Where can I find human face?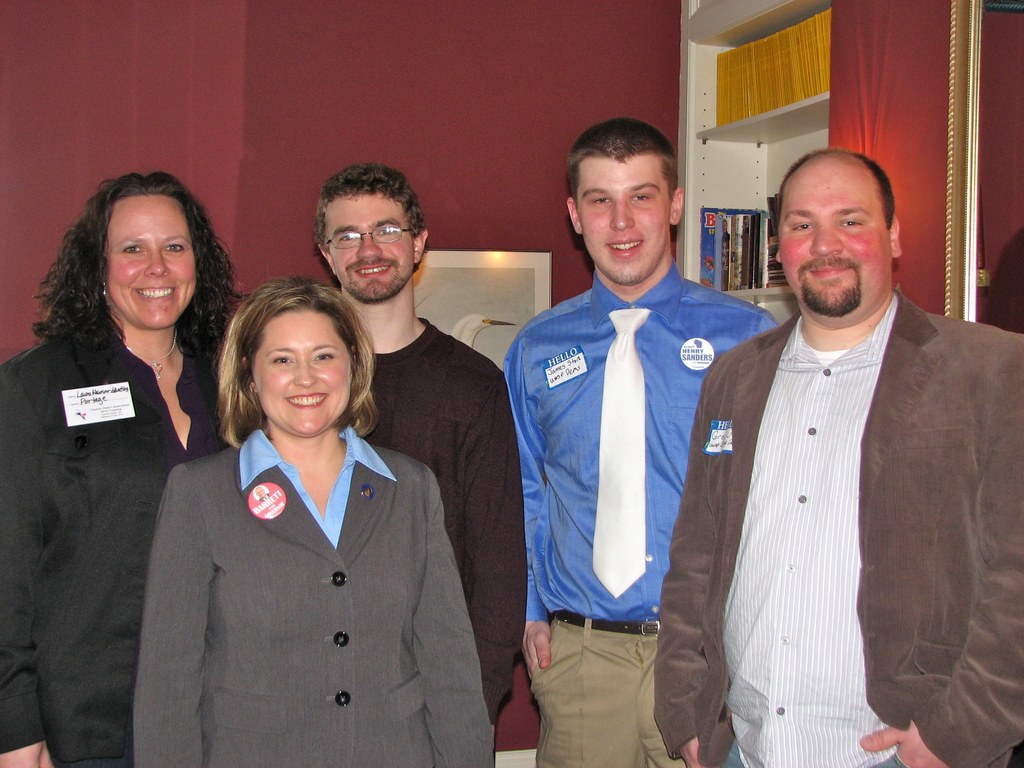
You can find it at pyautogui.locateOnScreen(100, 193, 195, 332).
